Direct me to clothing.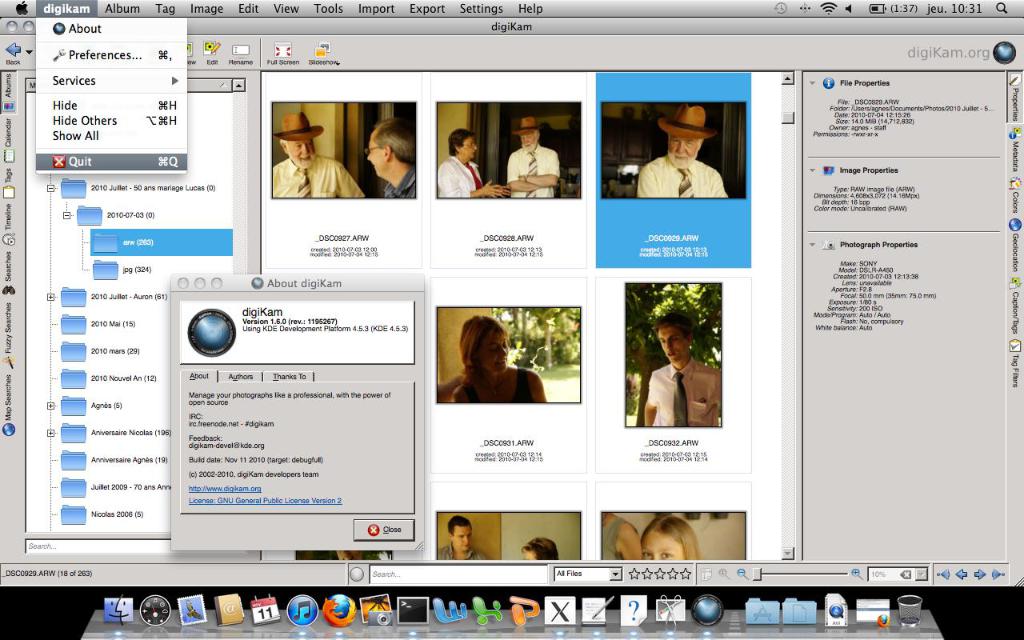
Direction: 507:146:560:198.
